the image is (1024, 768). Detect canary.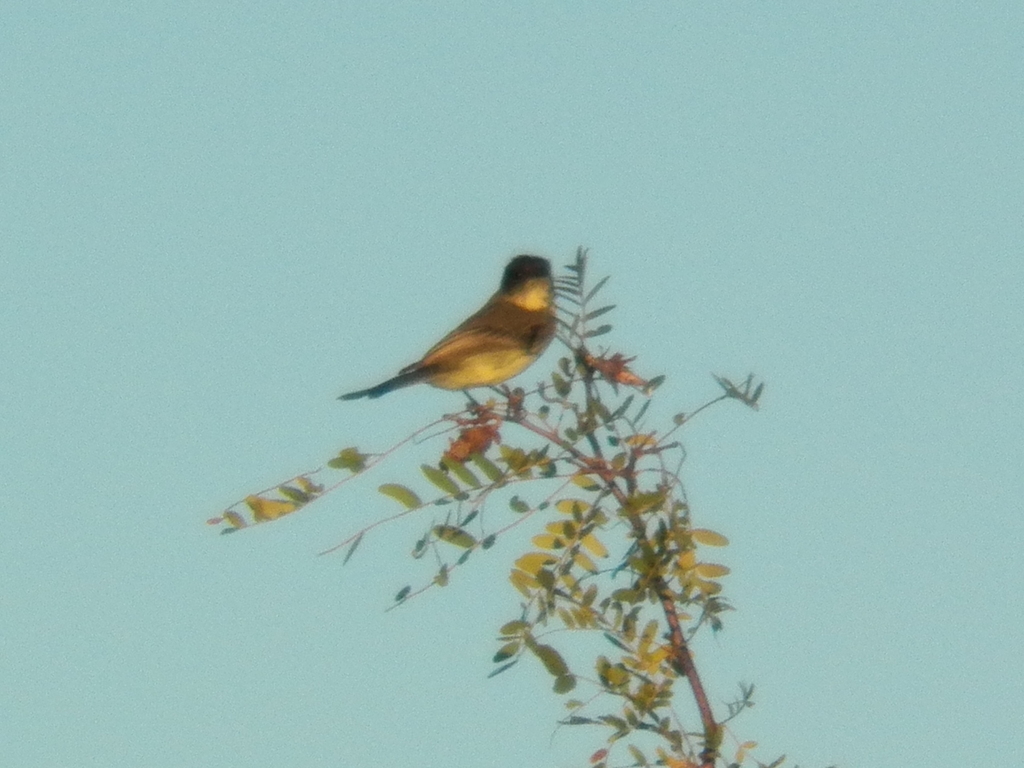
Detection: BBox(330, 245, 563, 436).
